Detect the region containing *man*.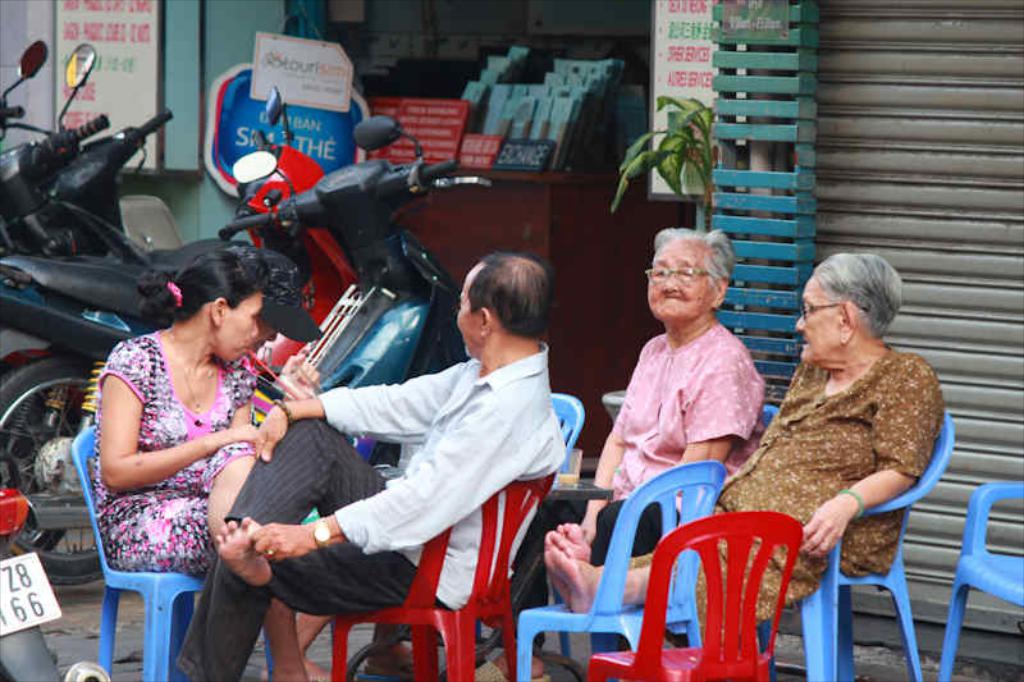
175:252:563:681.
